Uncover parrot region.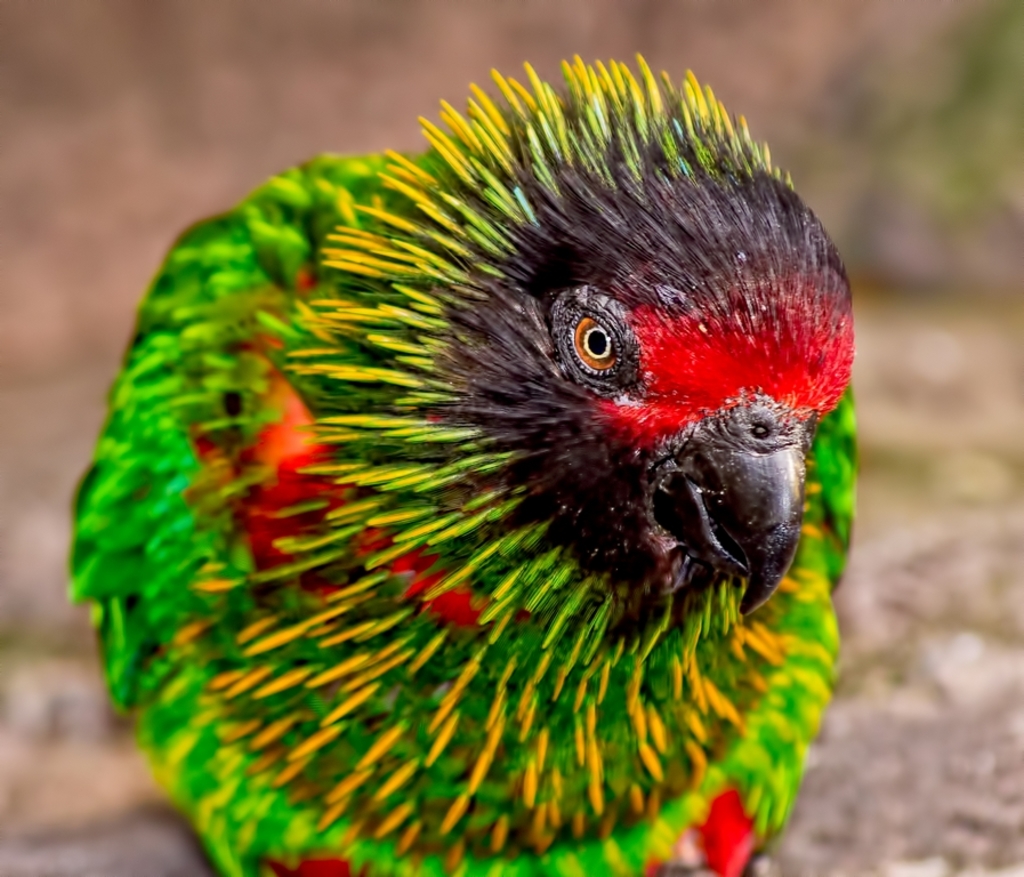
Uncovered: (66,54,861,876).
